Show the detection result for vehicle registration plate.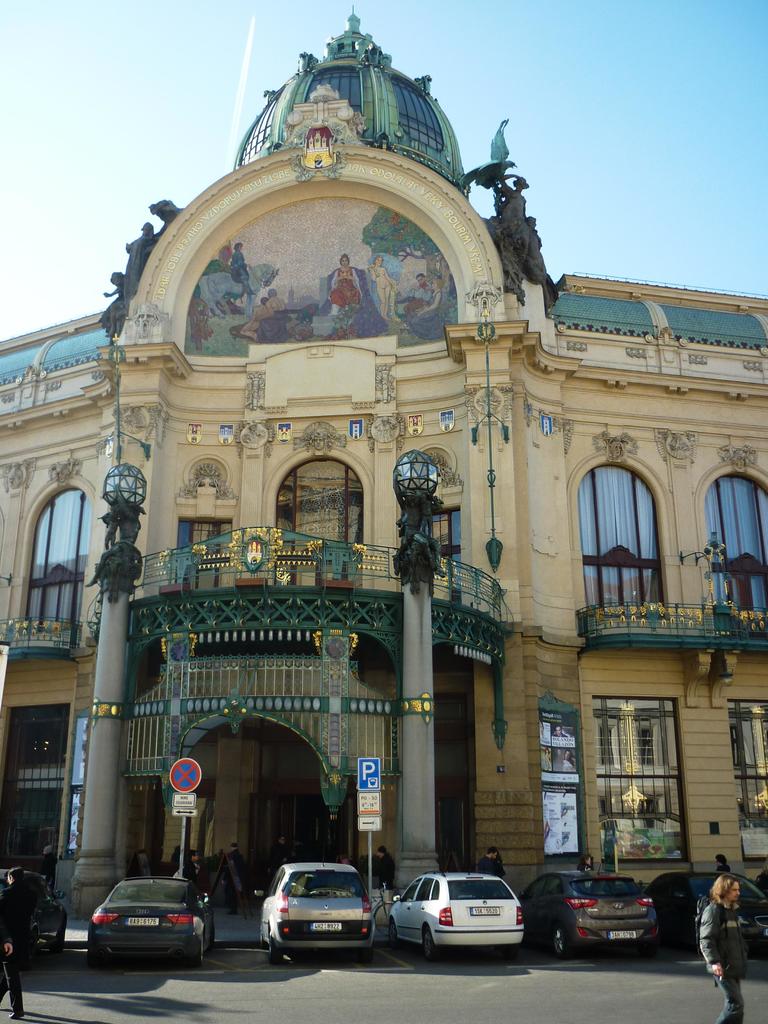
607:930:632:942.
